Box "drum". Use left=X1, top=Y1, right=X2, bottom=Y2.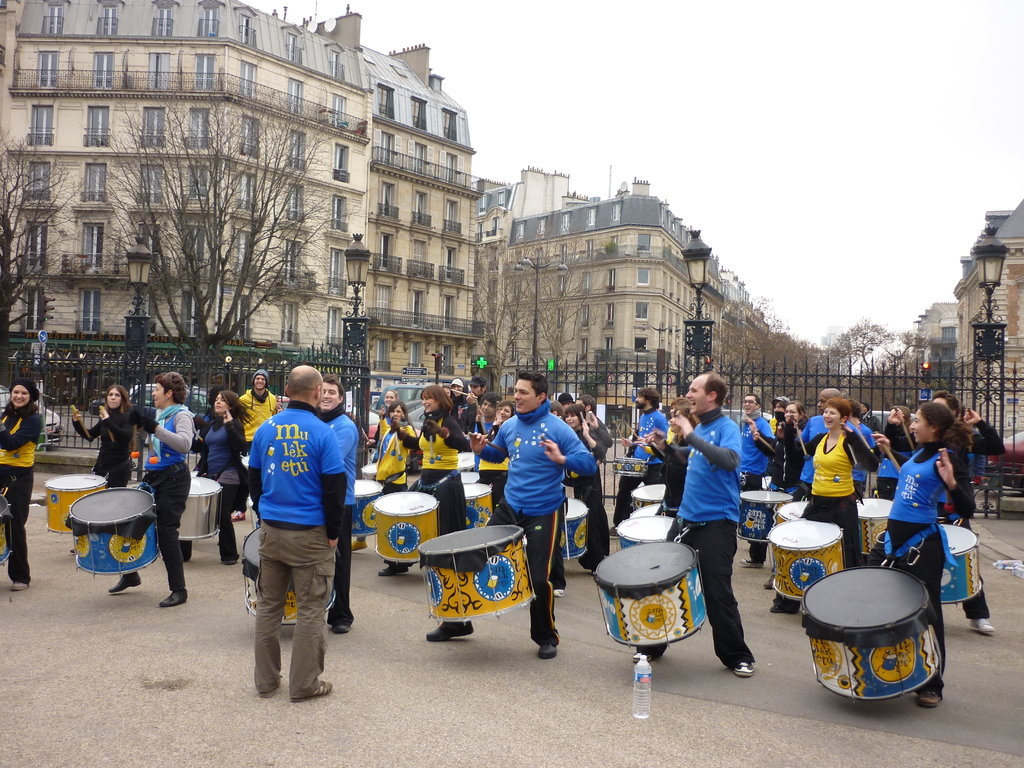
left=362, top=461, right=381, bottom=481.
